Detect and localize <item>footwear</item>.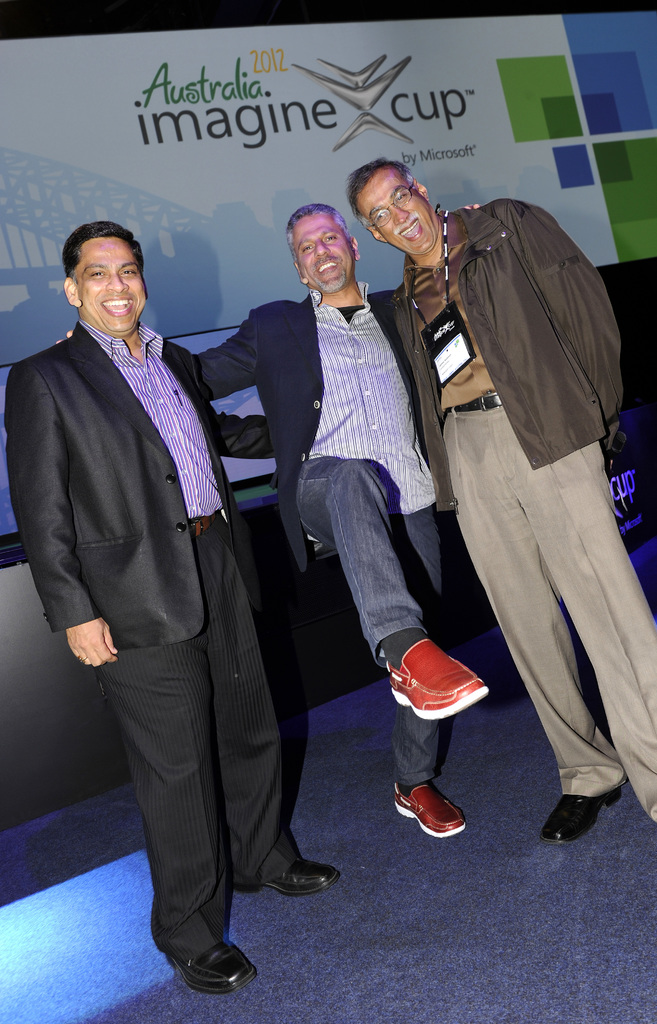
Localized at [x1=164, y1=939, x2=262, y2=995].
